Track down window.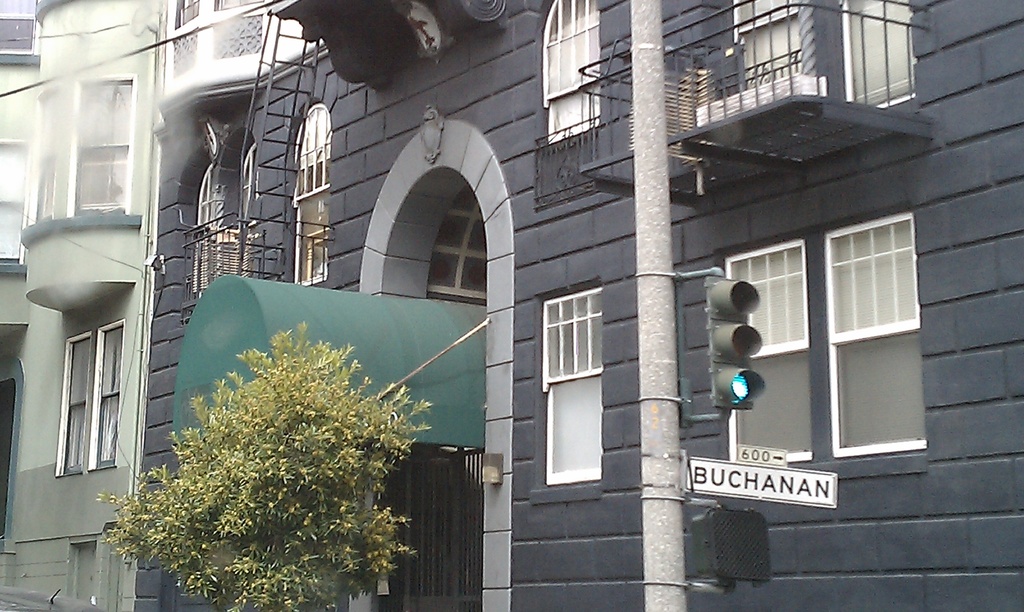
Tracked to rect(540, 293, 609, 492).
